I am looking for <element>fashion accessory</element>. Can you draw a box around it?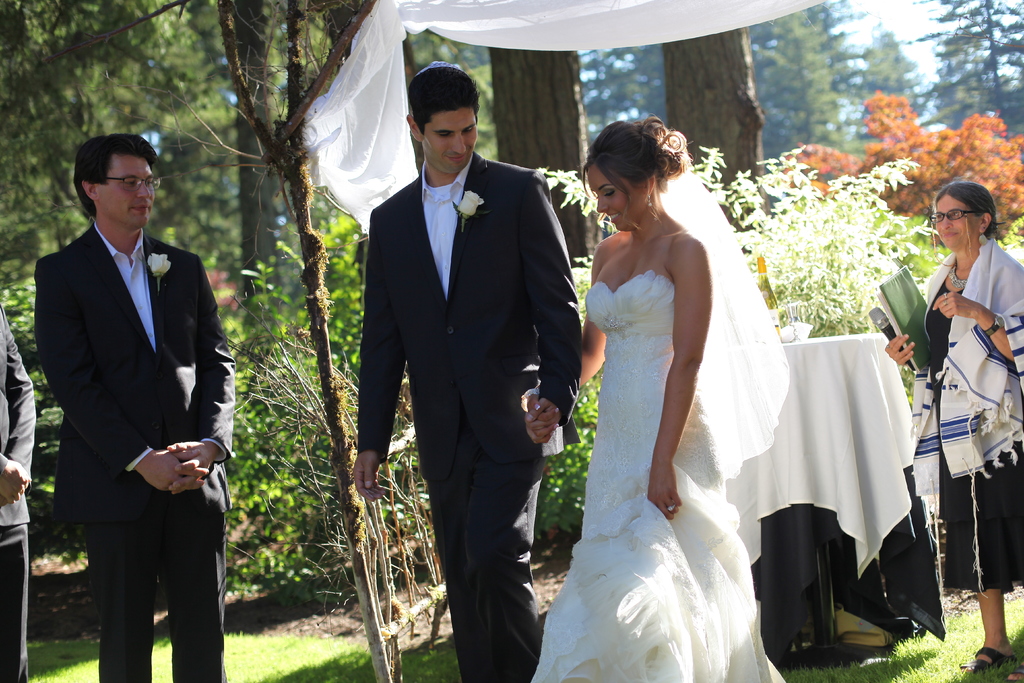
Sure, the bounding box is bbox=(982, 313, 1004, 340).
